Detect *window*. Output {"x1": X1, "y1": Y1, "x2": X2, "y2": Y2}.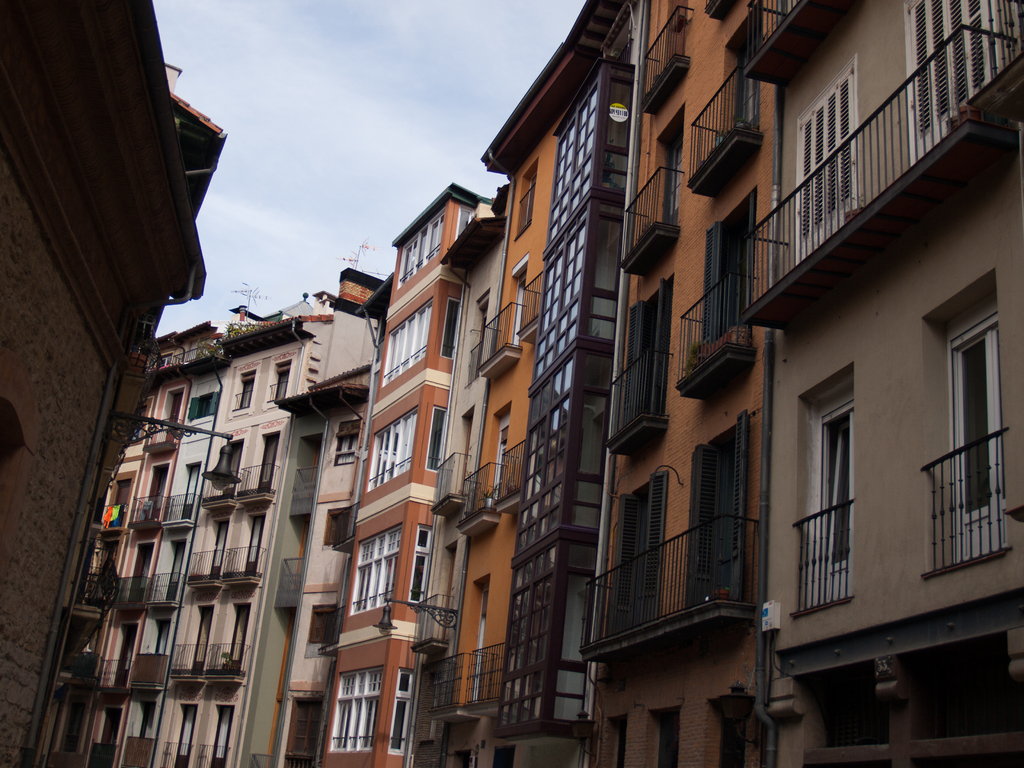
{"x1": 255, "y1": 433, "x2": 281, "y2": 493}.
